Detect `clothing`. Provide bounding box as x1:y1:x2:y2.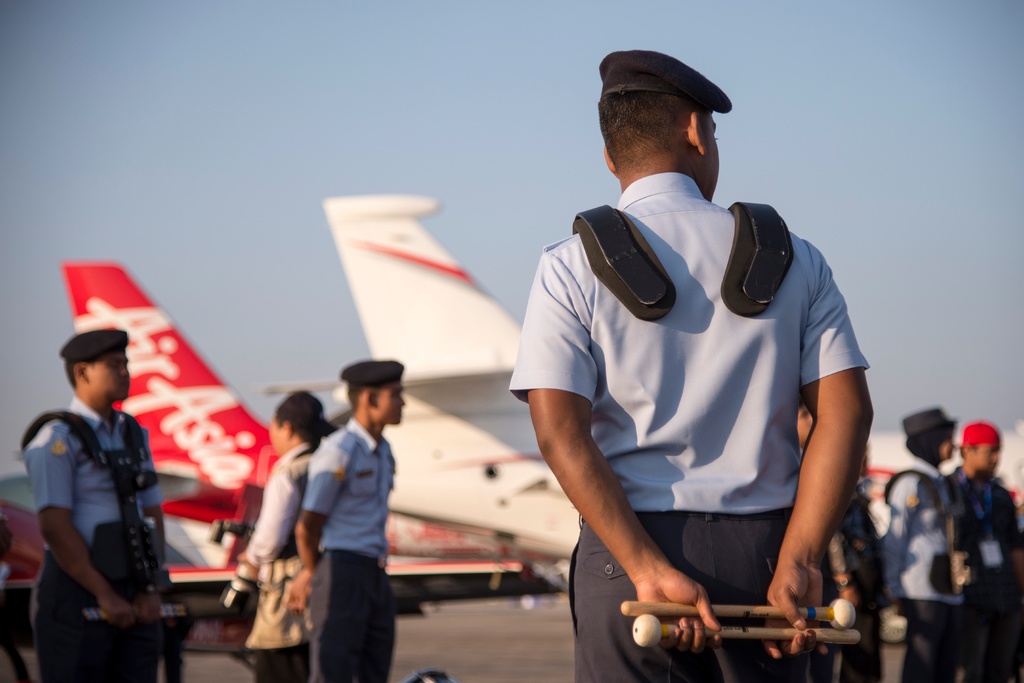
301:414:400:682.
